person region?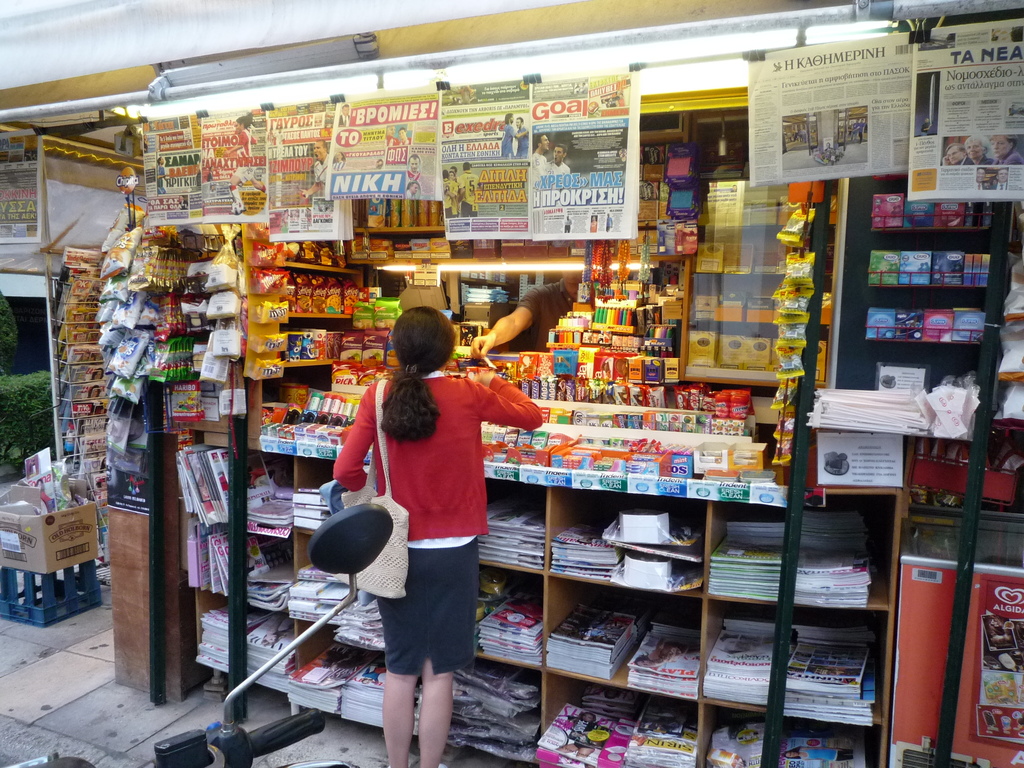
x1=563, y1=213, x2=573, y2=233
